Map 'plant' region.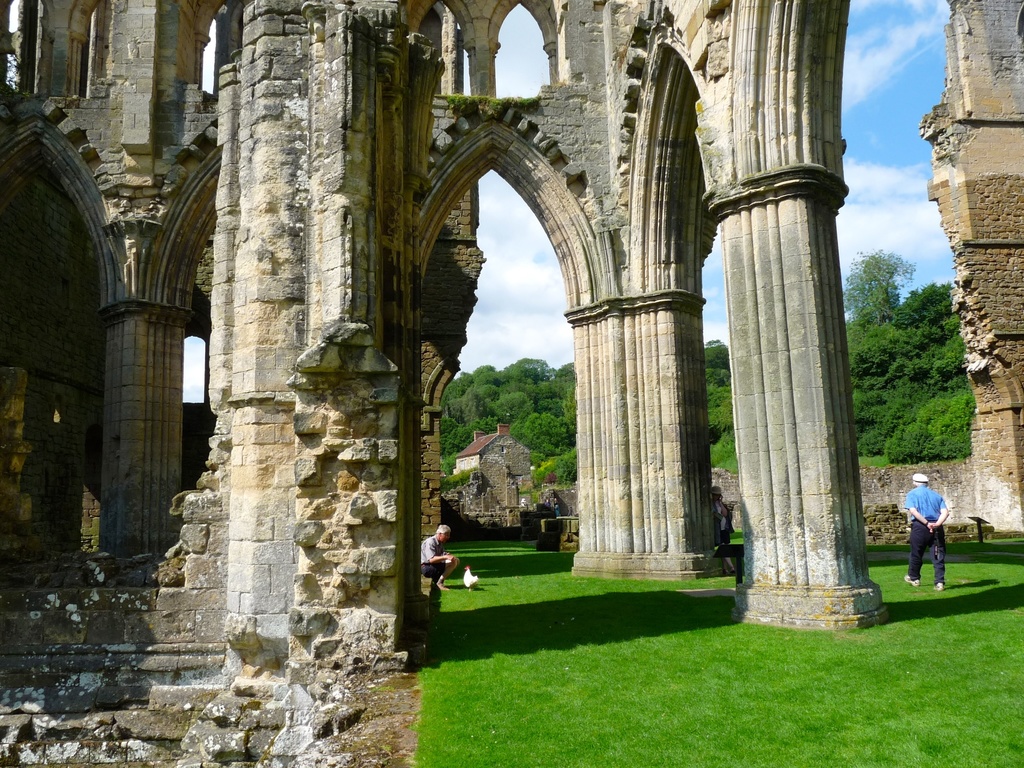
Mapped to [x1=924, y1=429, x2=973, y2=461].
